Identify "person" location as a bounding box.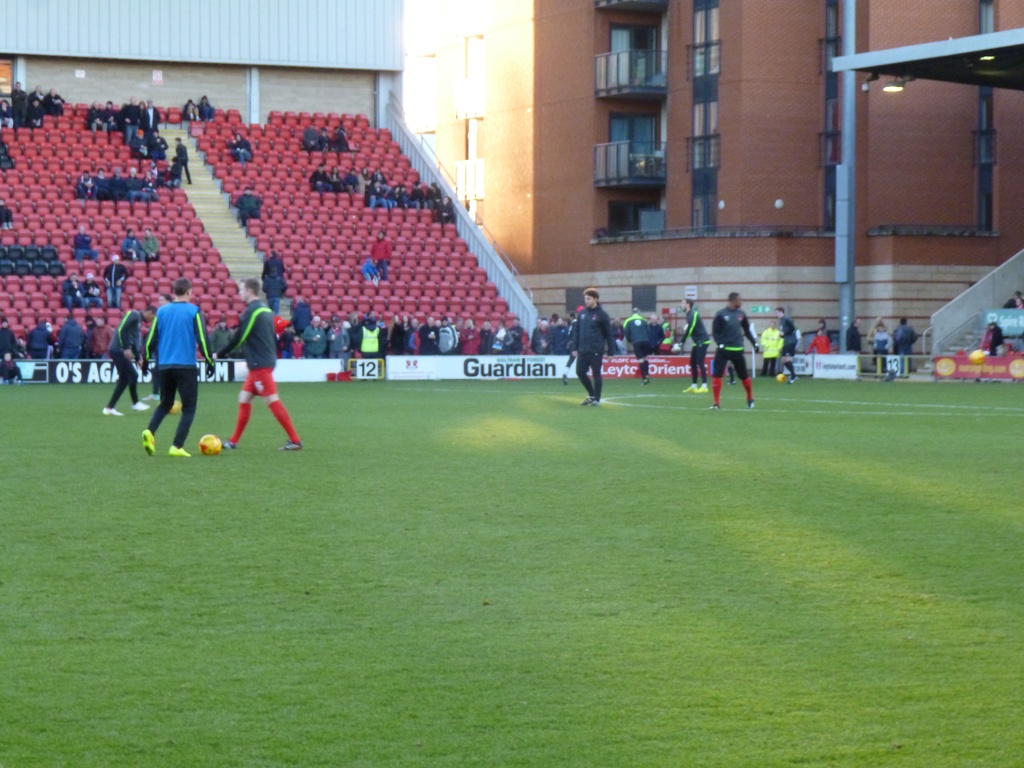
bbox=(81, 271, 100, 311).
